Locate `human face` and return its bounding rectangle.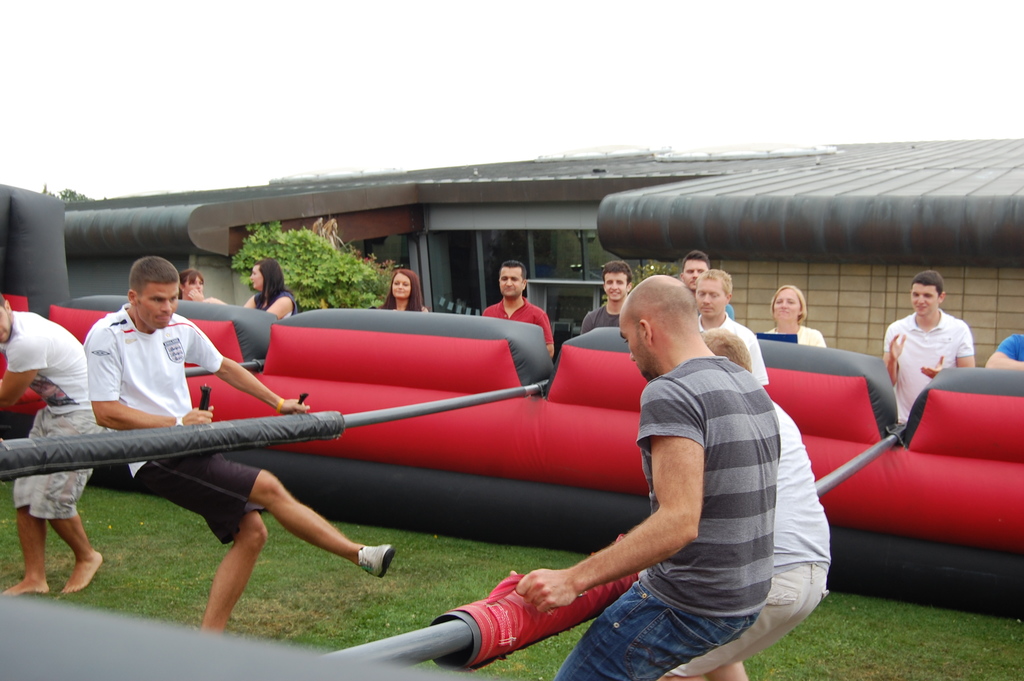
{"left": 685, "top": 263, "right": 710, "bottom": 290}.
